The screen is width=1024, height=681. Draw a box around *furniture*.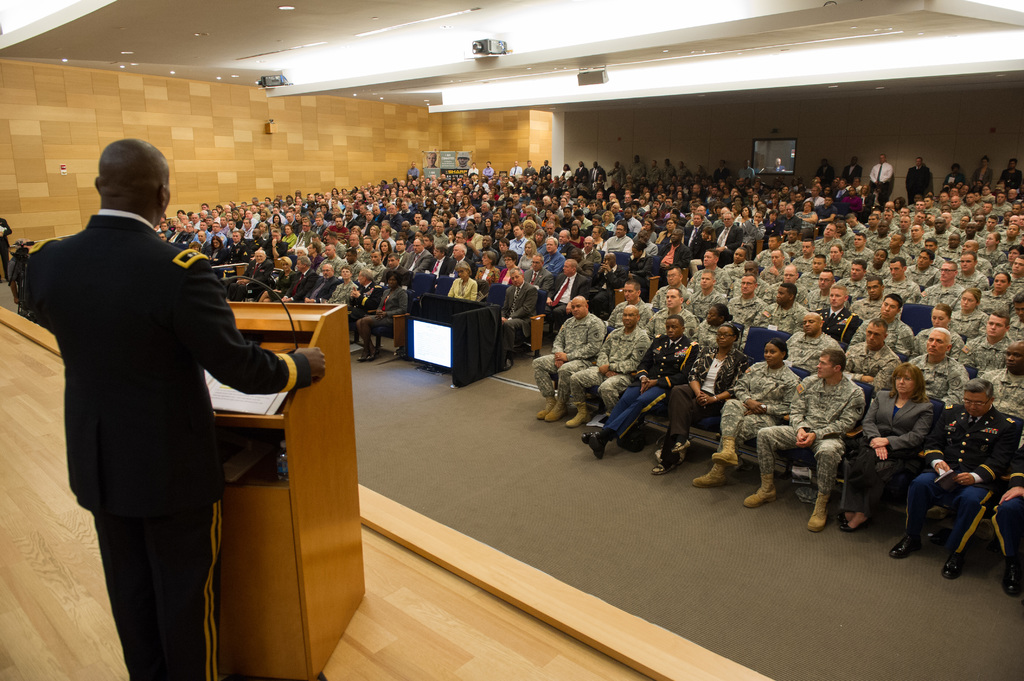
(x1=196, y1=299, x2=364, y2=680).
